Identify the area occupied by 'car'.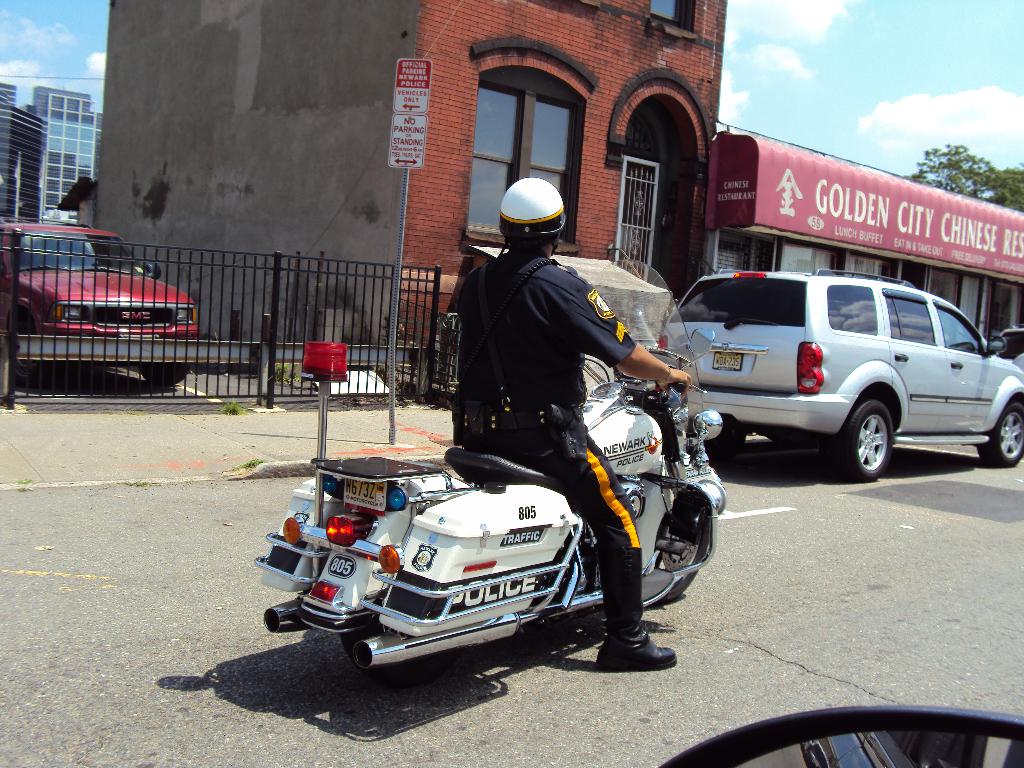
Area: <box>0,220,205,395</box>.
